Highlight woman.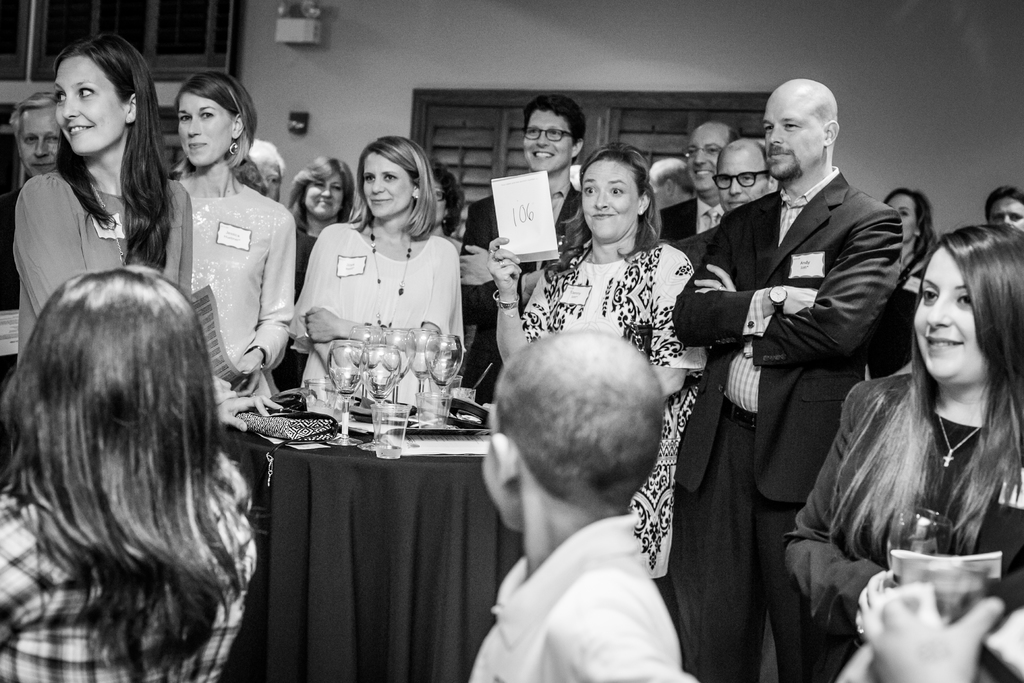
Highlighted region: 429, 160, 499, 423.
